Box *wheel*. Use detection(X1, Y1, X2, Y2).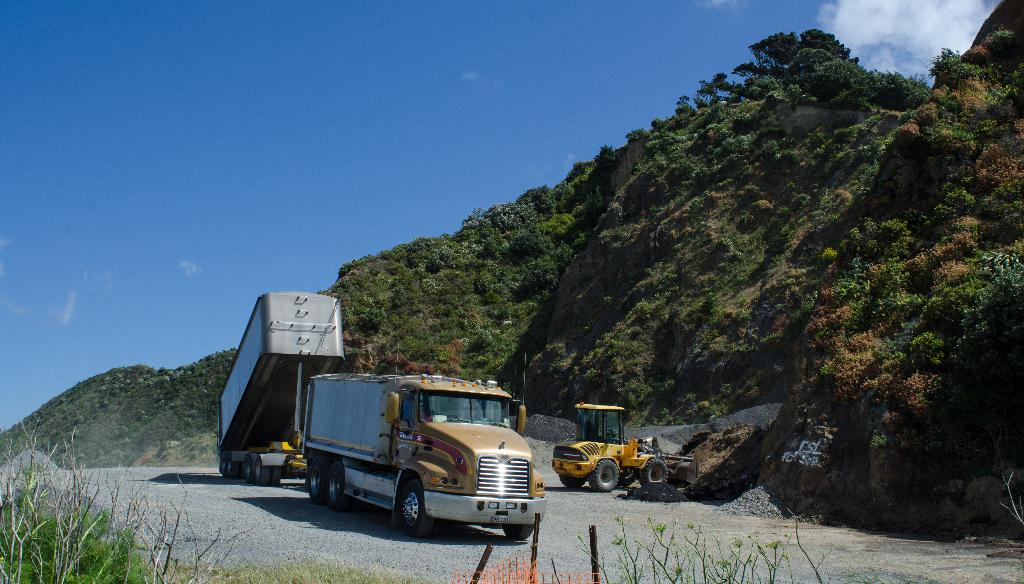
detection(620, 468, 637, 486).
